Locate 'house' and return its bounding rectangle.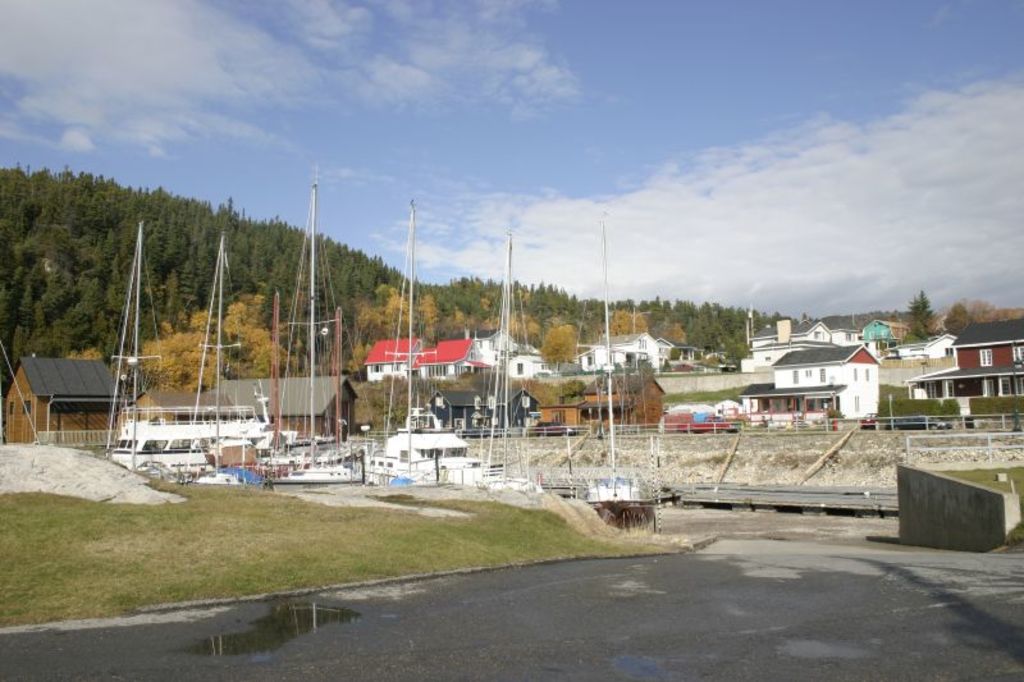
(left=736, top=319, right=1023, bottom=426).
